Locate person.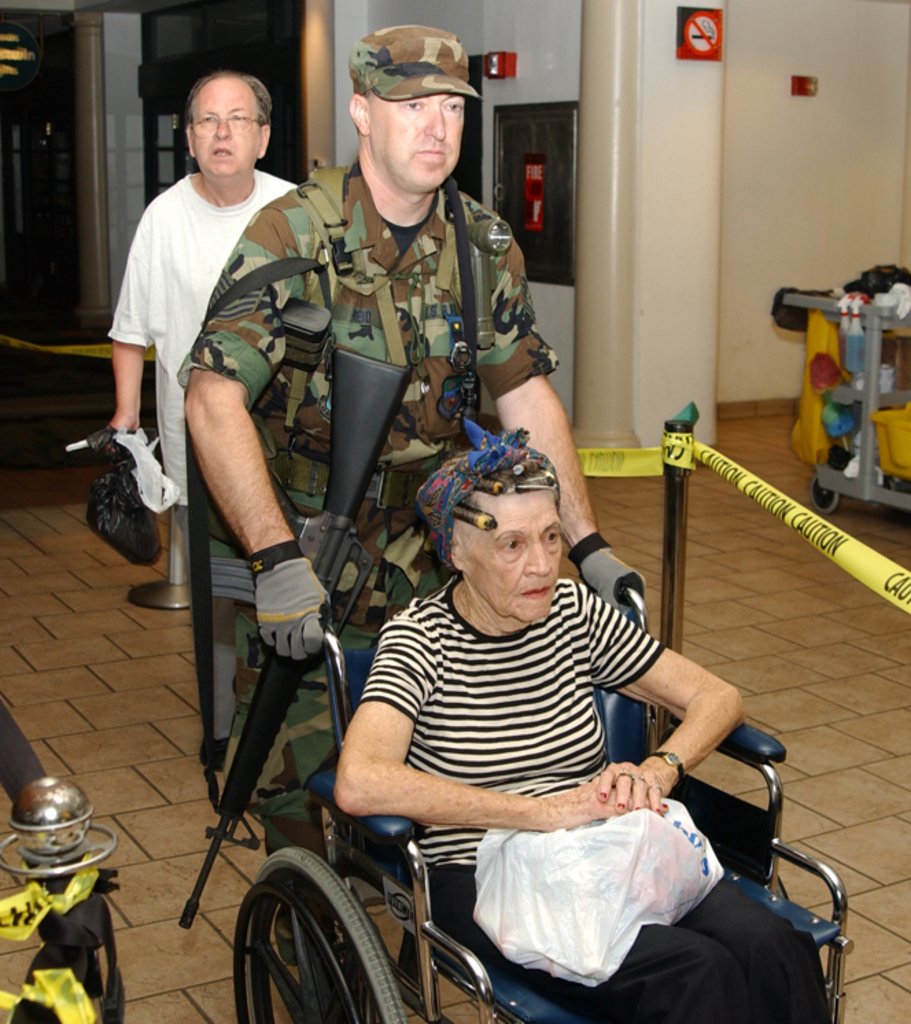
Bounding box: l=170, t=18, r=642, b=865.
